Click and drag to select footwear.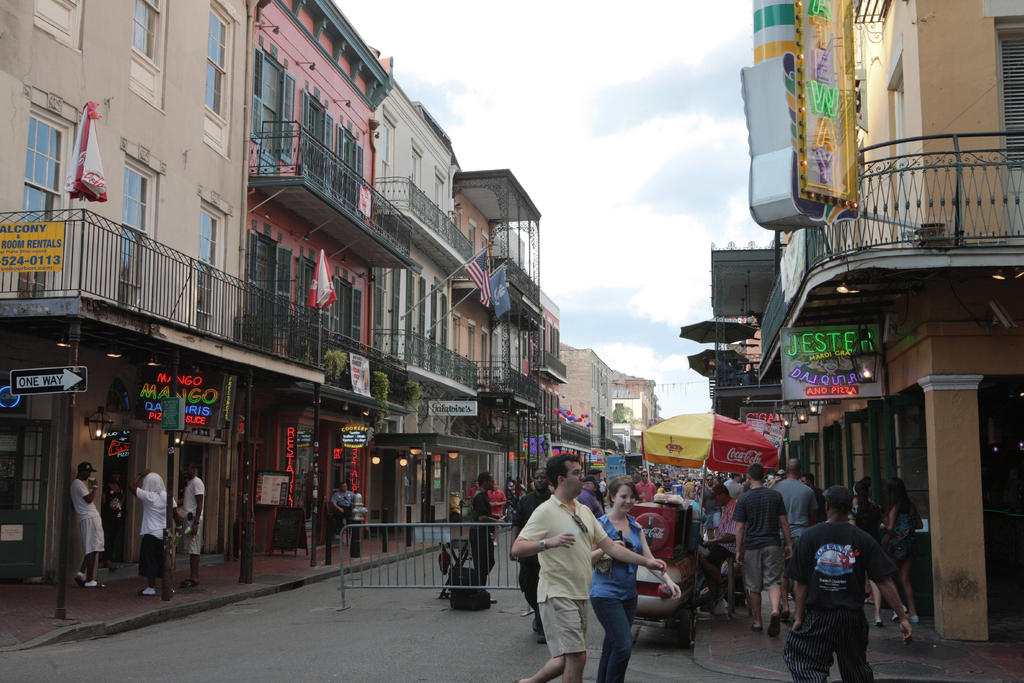
Selection: [781,613,791,620].
